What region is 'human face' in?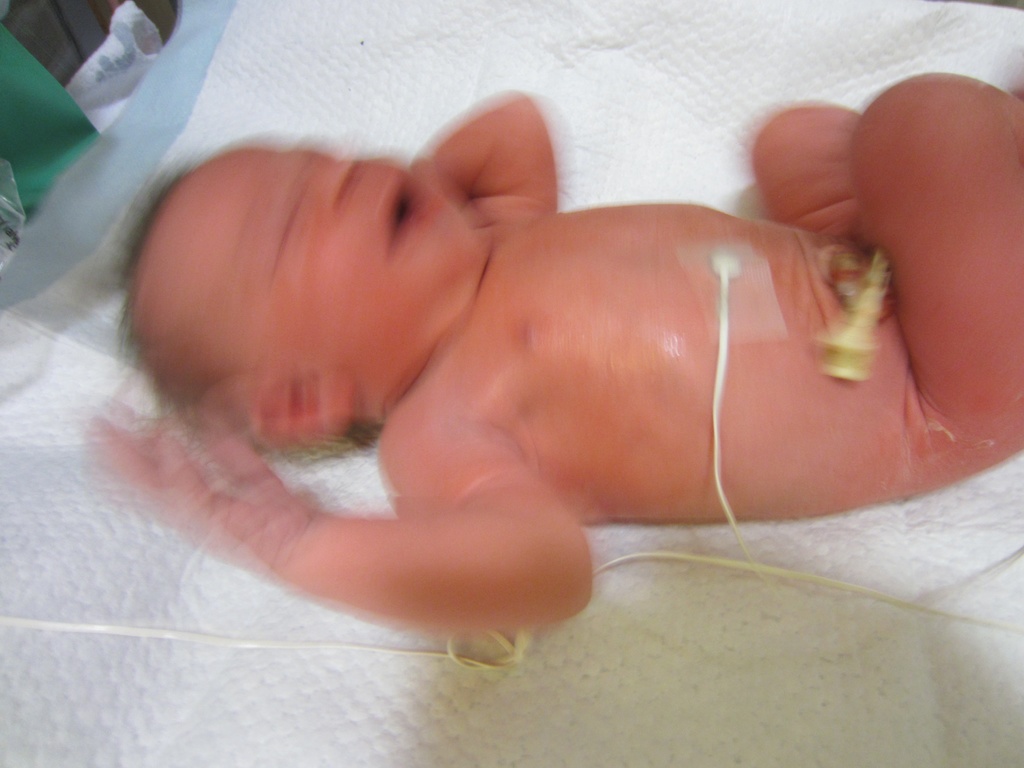
166 145 477 371.
